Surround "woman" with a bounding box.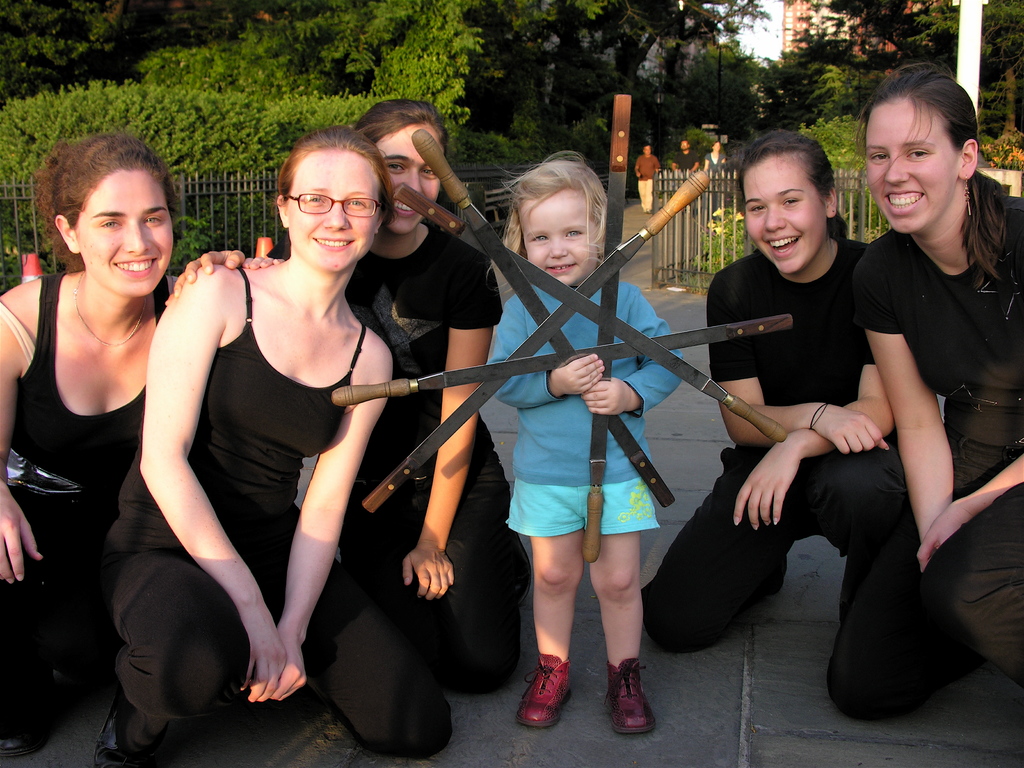
bbox=(847, 65, 1023, 694).
